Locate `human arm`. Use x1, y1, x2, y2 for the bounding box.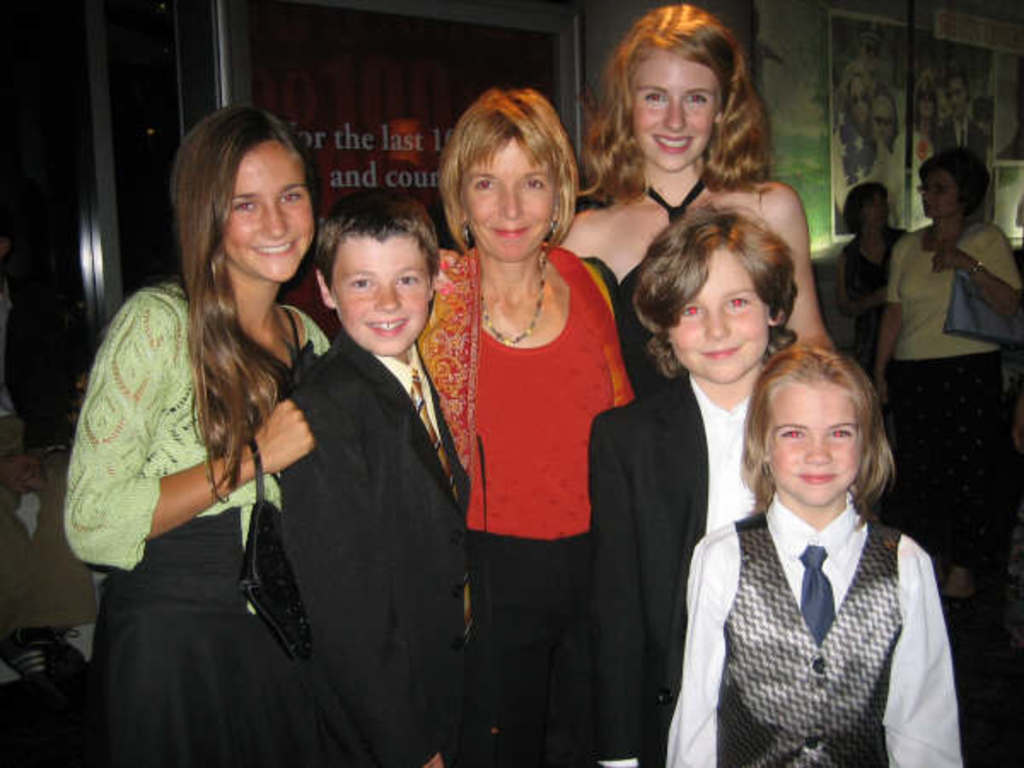
413, 239, 466, 394.
